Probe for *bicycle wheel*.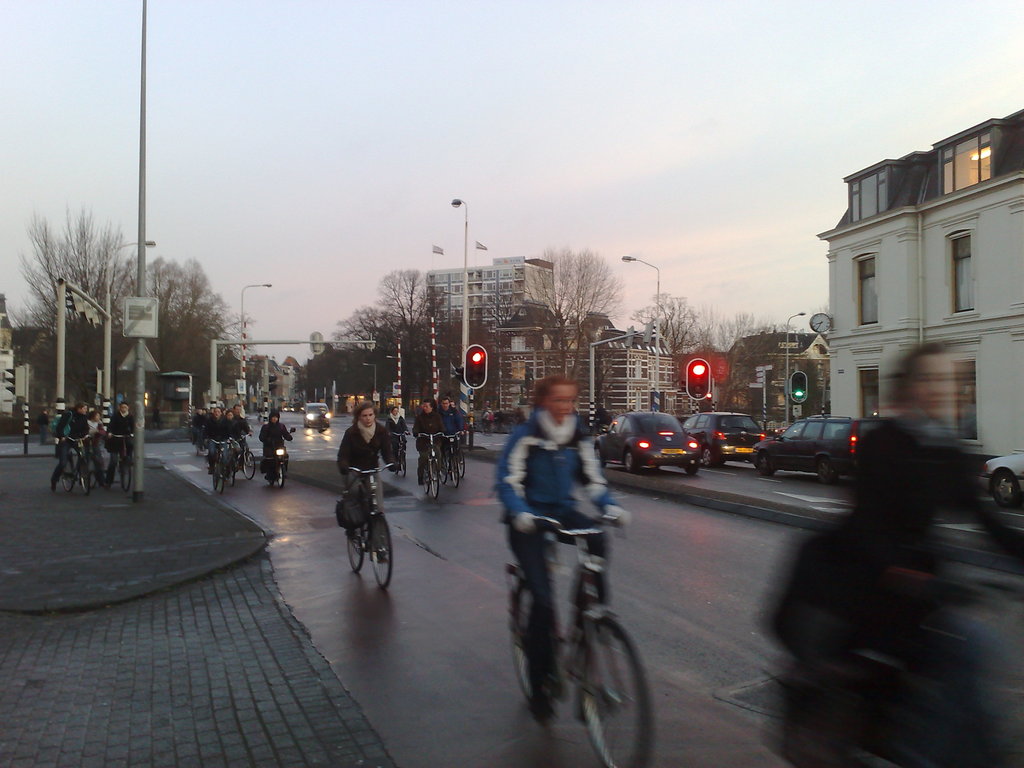
Probe result: 218/467/228/494.
